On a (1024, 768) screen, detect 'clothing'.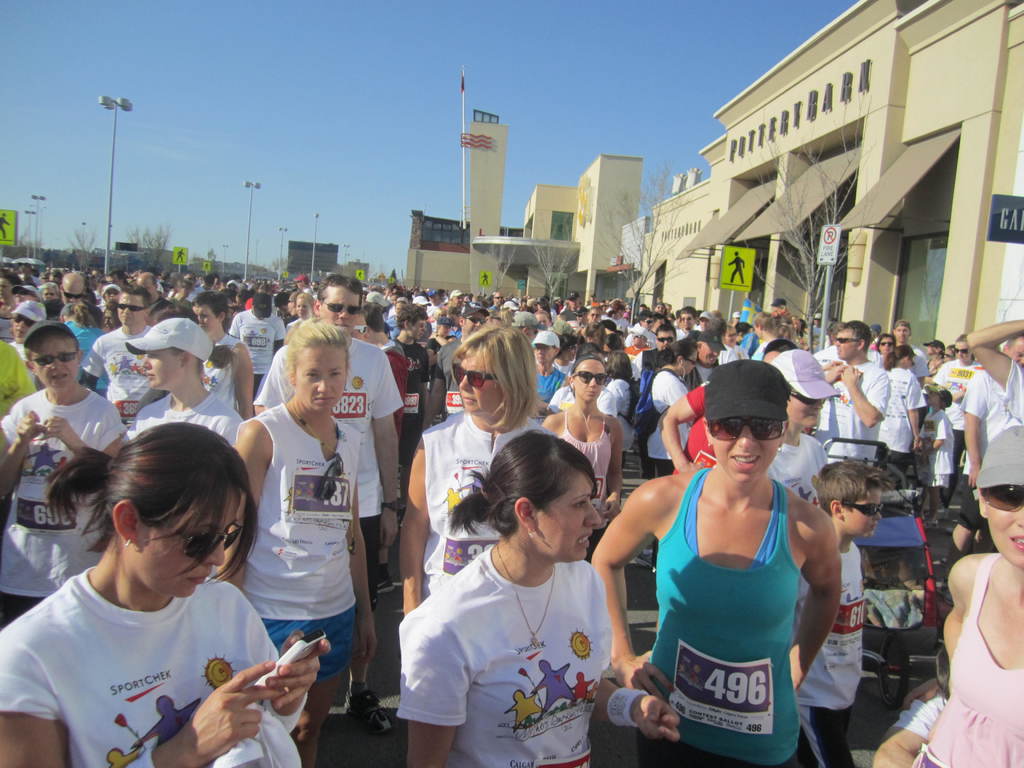
399,548,611,767.
